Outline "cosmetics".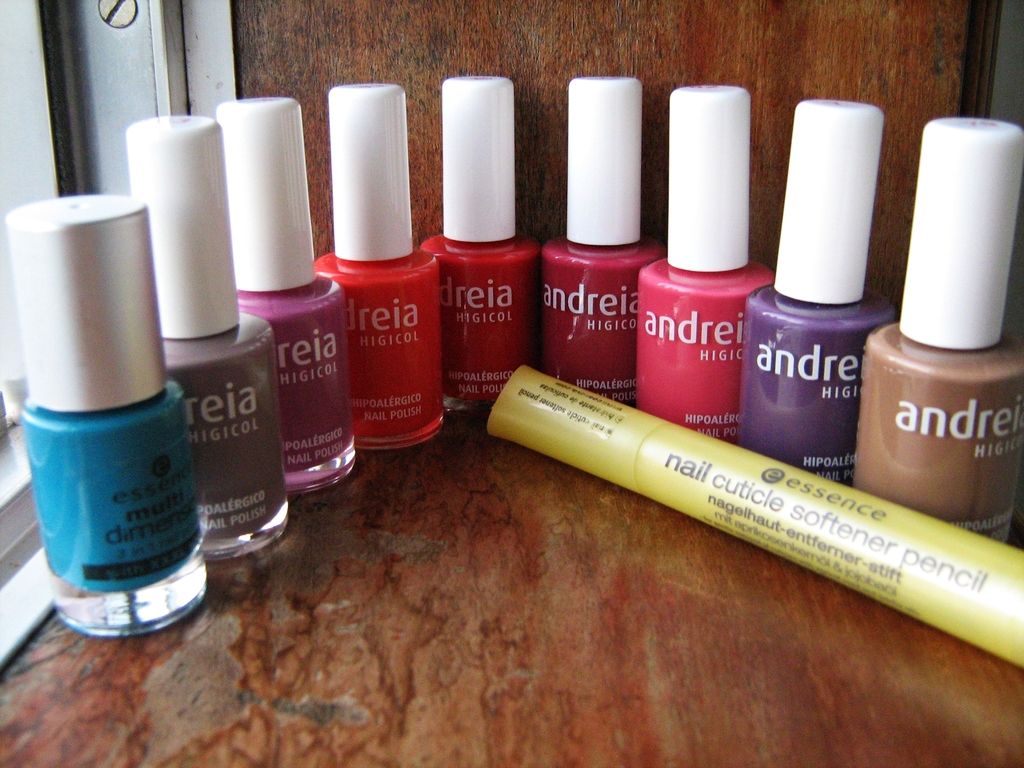
Outline: (847,114,1023,542).
